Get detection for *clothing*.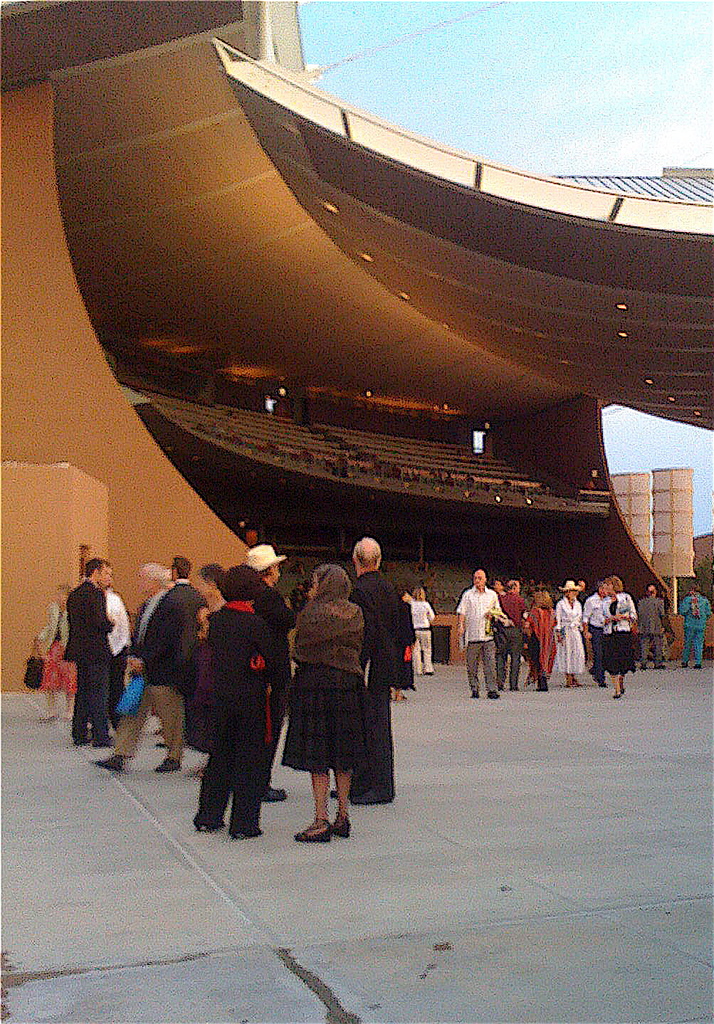
Detection: 454, 584, 502, 695.
